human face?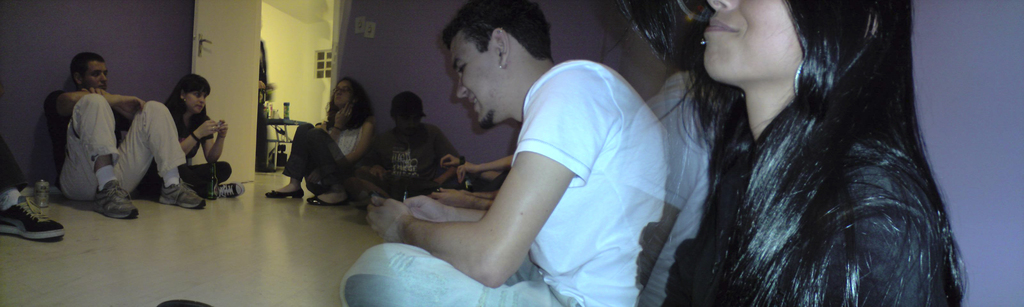
box=[84, 62, 107, 92]
